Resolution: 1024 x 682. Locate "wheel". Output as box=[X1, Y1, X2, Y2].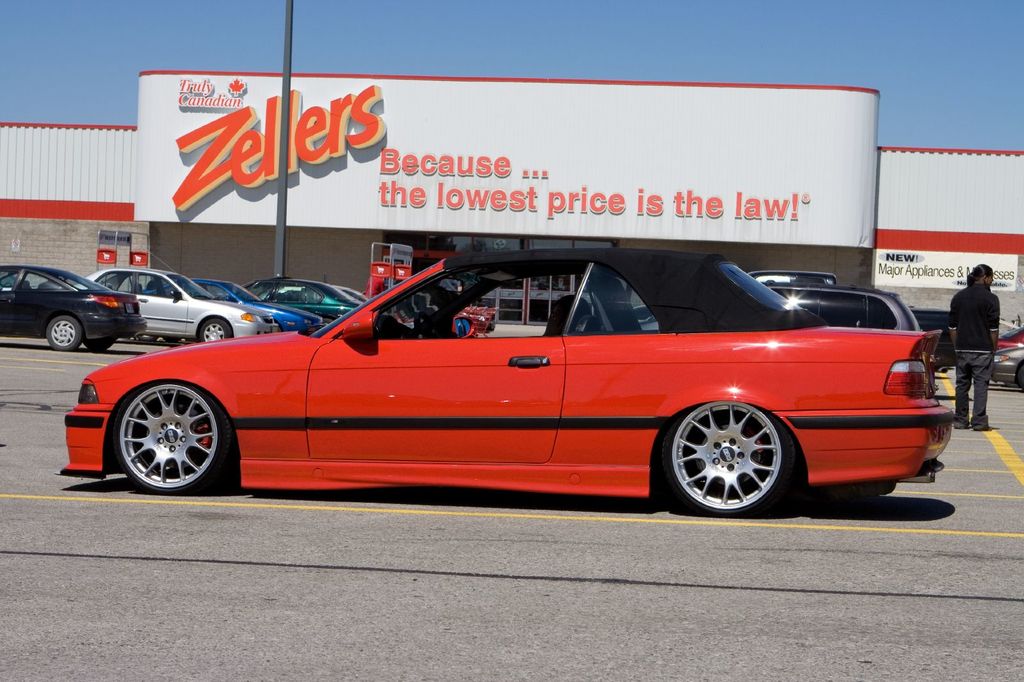
box=[86, 339, 118, 354].
